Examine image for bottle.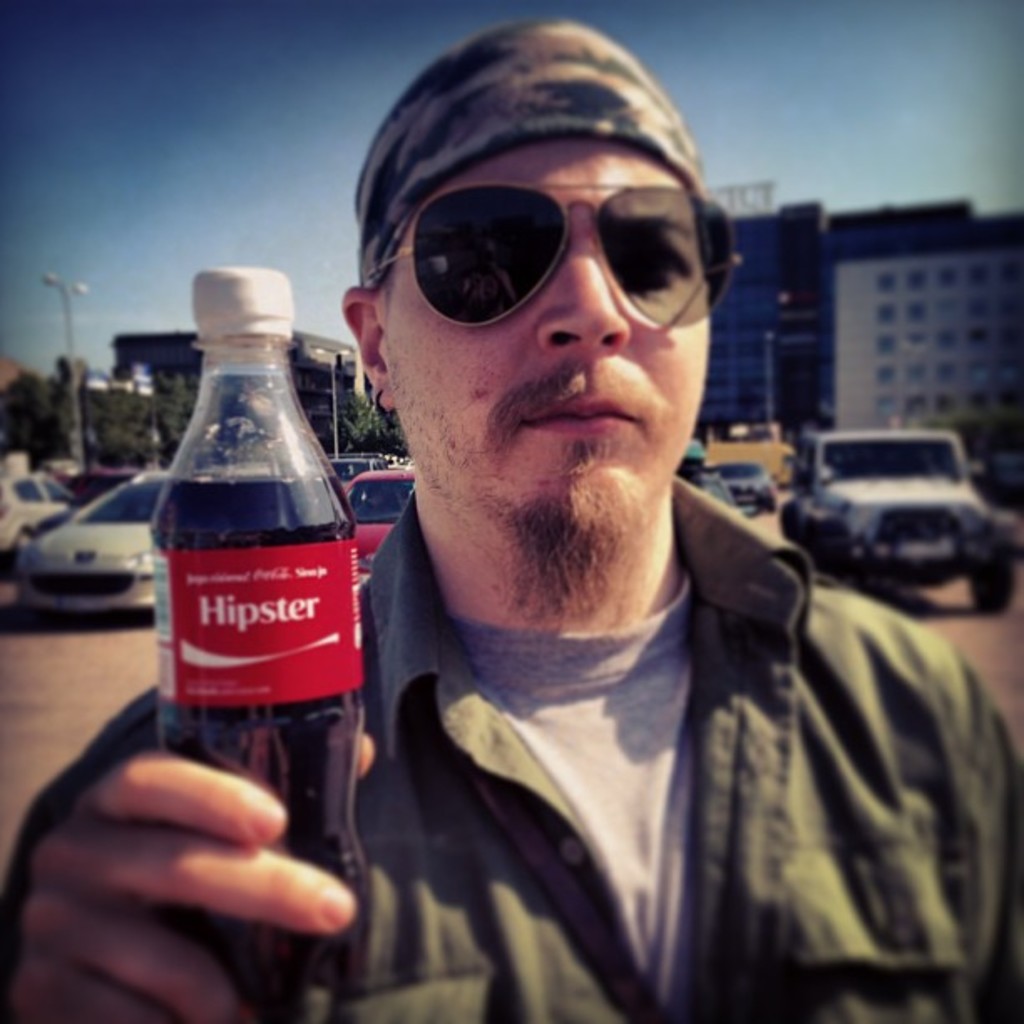
Examination result: [left=149, top=264, right=388, bottom=996].
